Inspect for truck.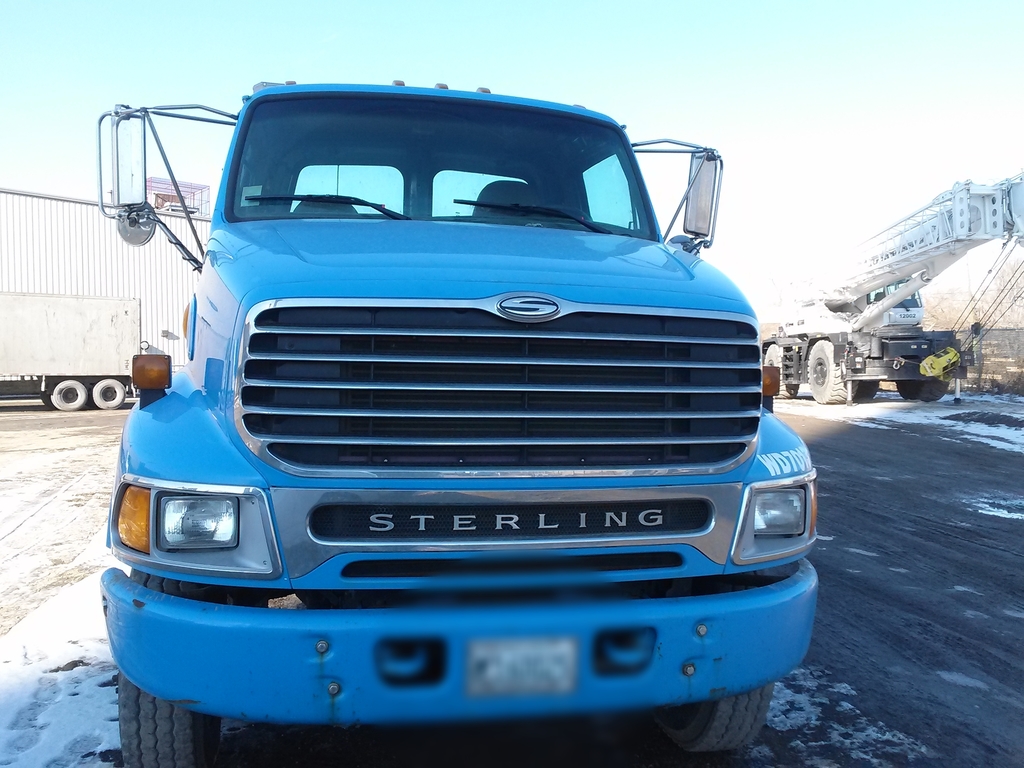
Inspection: (0, 292, 141, 413).
